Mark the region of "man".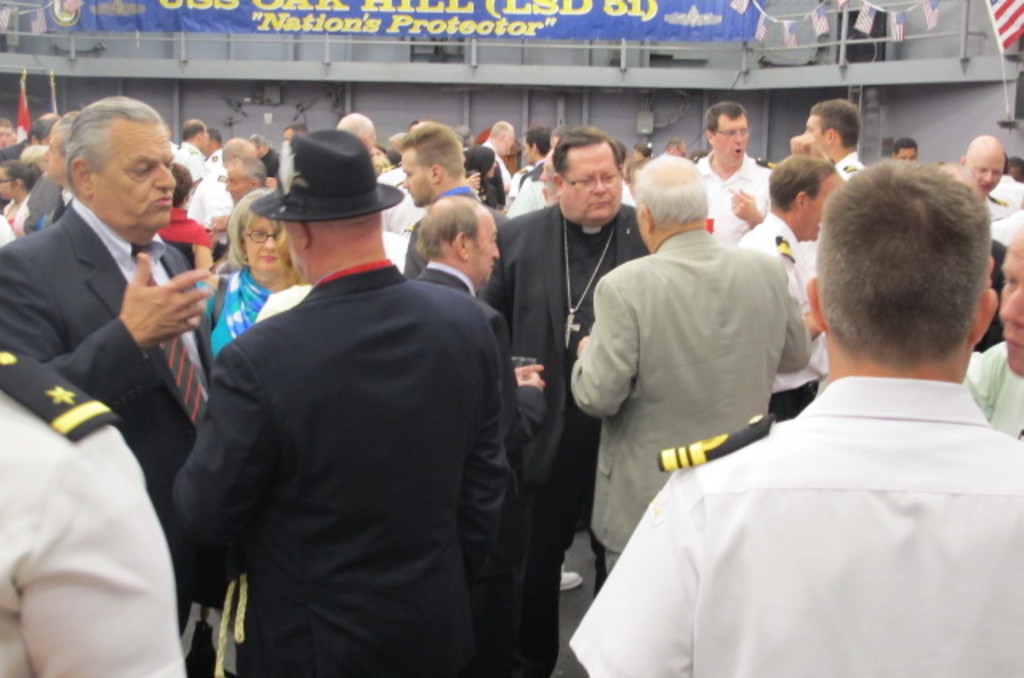
Region: pyautogui.locateOnScreen(394, 122, 514, 281).
